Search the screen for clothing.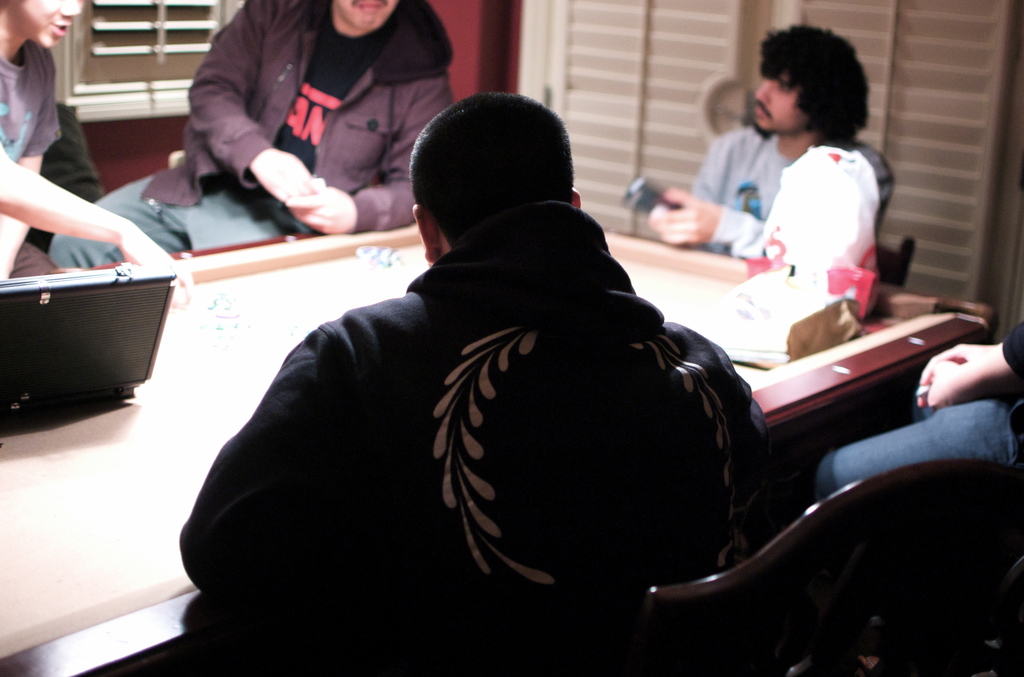
Found at 811/326/1023/505.
